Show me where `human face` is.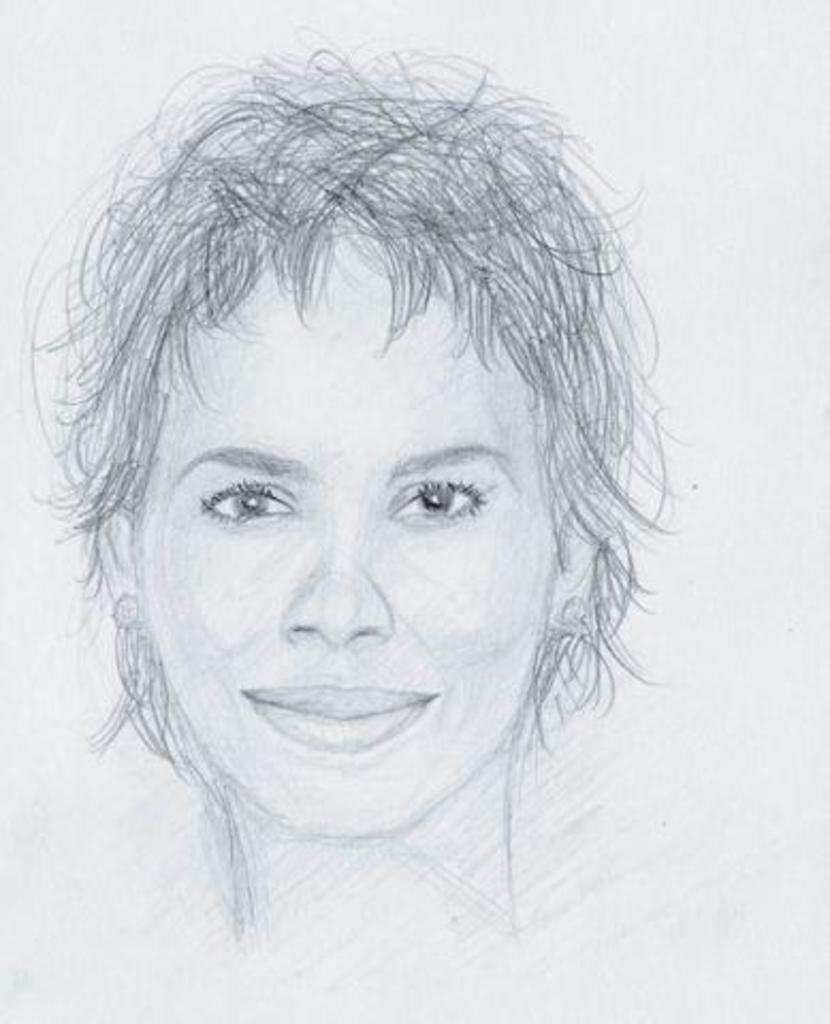
`human face` is at [145, 222, 572, 826].
